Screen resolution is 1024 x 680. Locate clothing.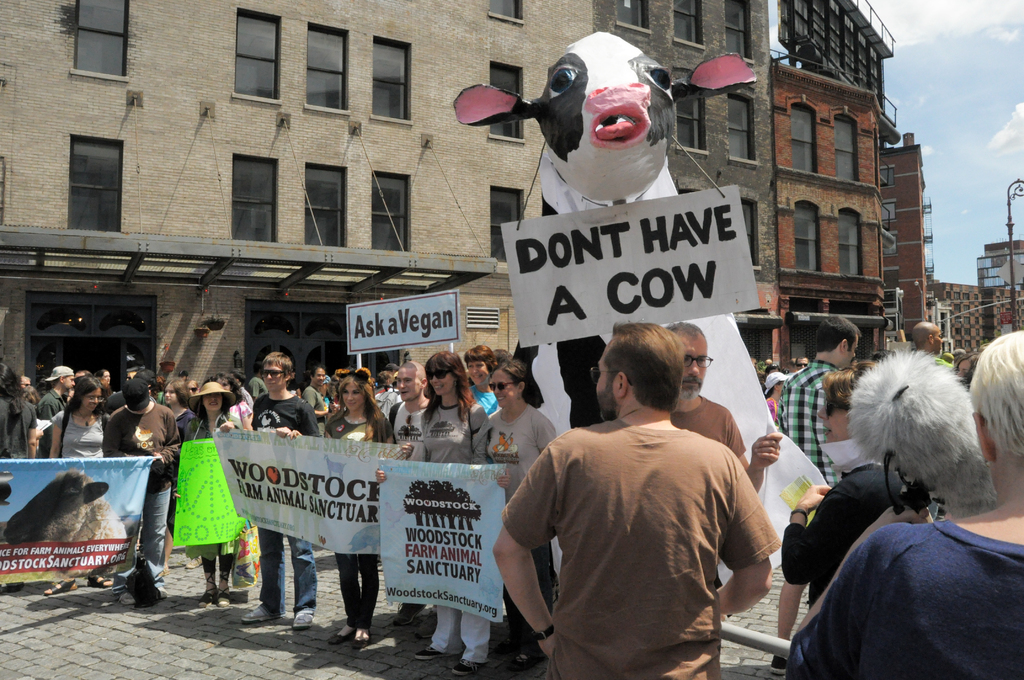
BBox(671, 398, 746, 455).
